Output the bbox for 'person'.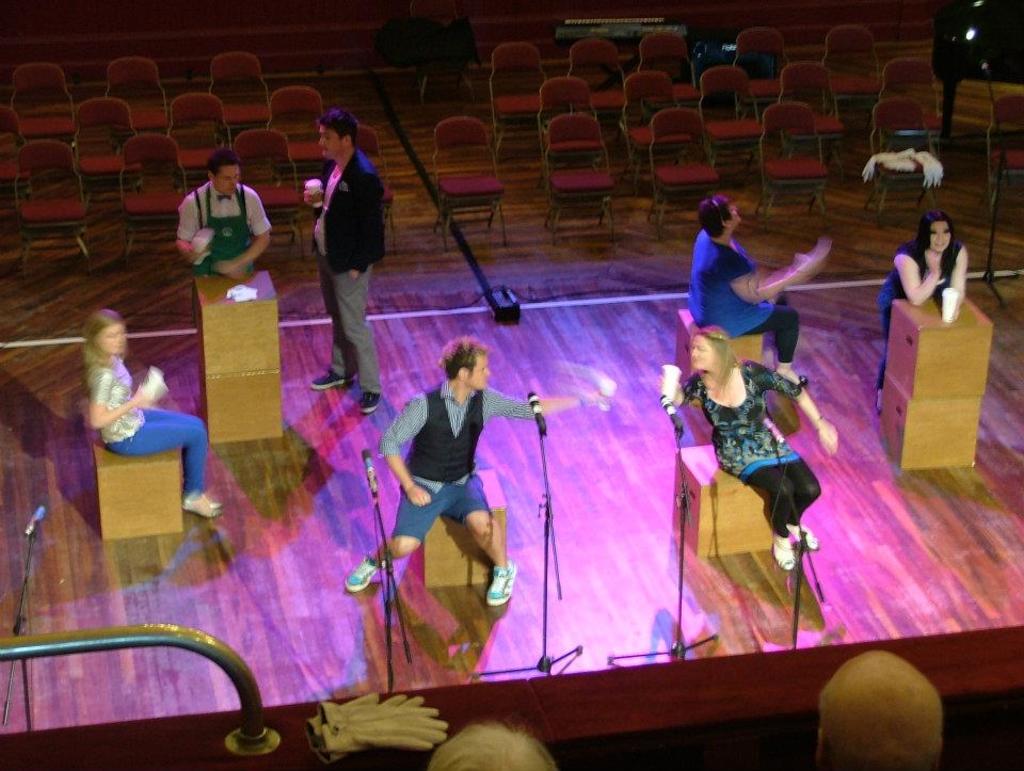
Rect(658, 324, 838, 569).
